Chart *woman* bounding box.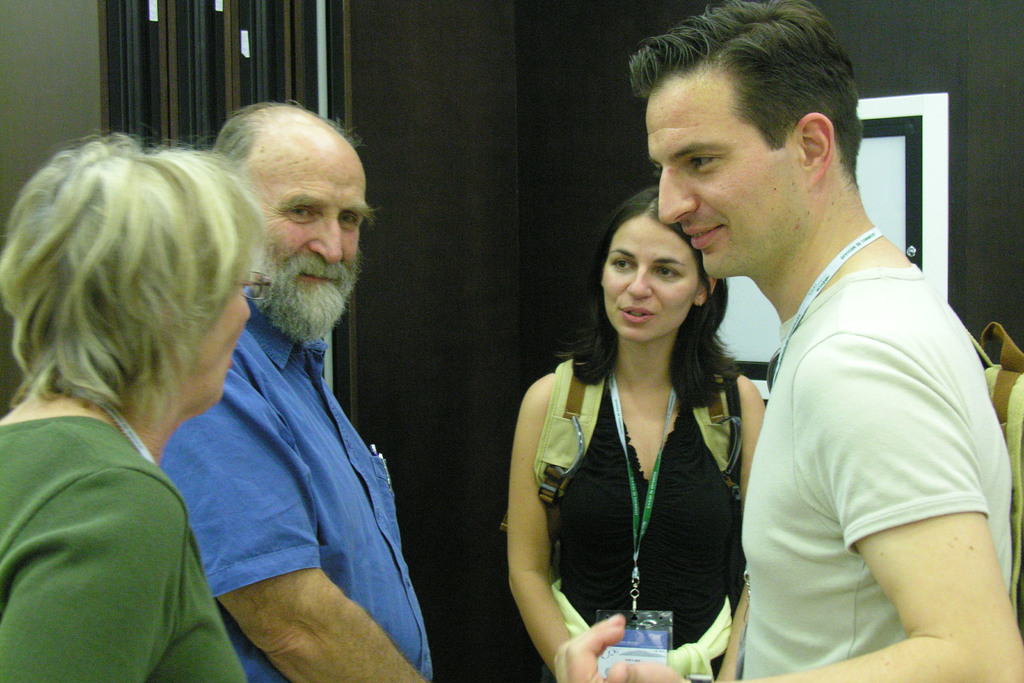
Charted: l=497, t=179, r=763, b=682.
